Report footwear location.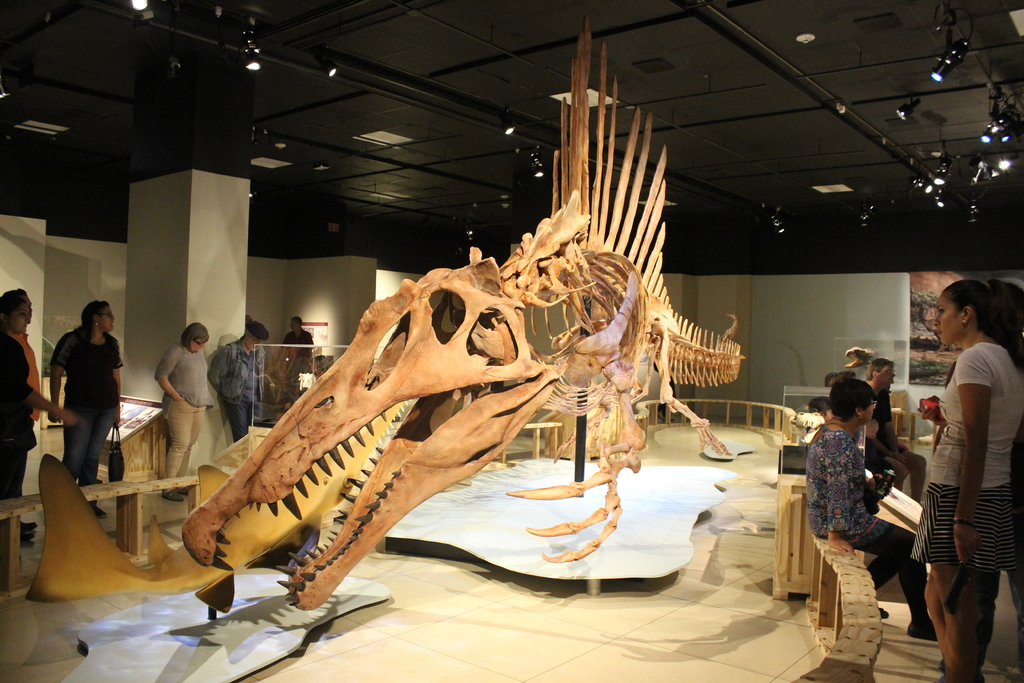
Report: 881,605,887,618.
